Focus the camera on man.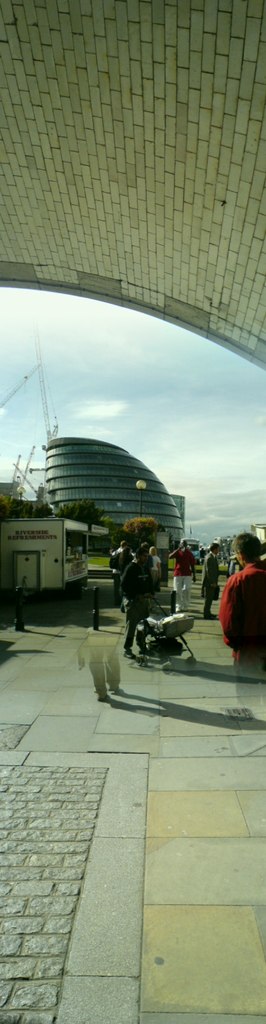
Focus region: 217/533/265/666.
